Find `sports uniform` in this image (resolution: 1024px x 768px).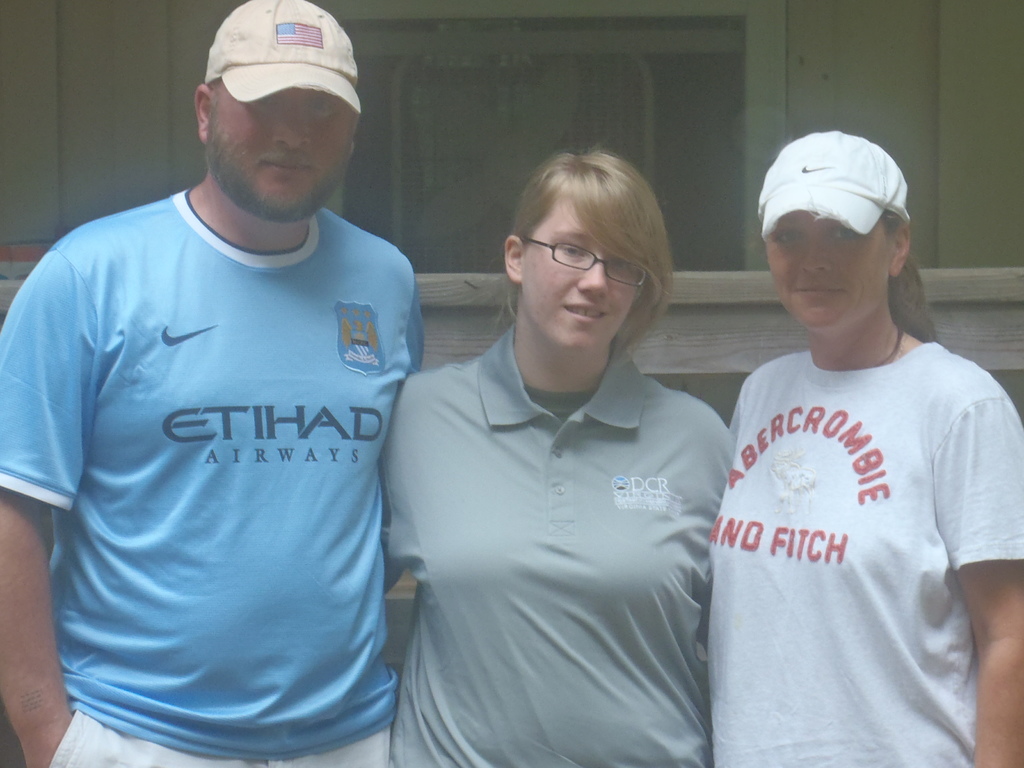
detection(702, 336, 1023, 767).
